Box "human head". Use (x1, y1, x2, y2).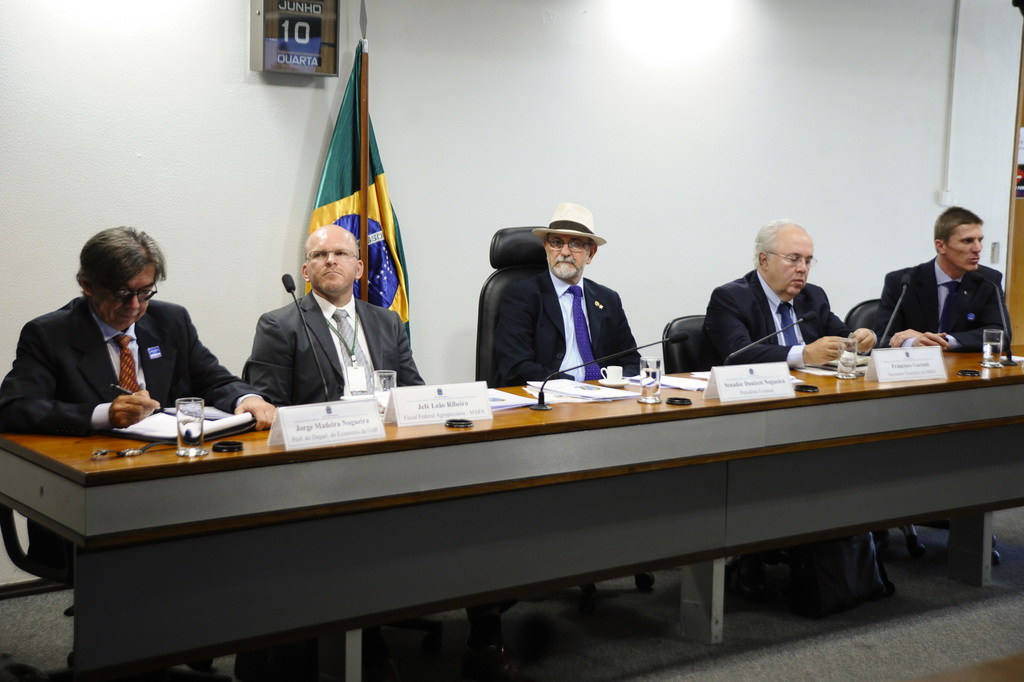
(930, 208, 985, 270).
